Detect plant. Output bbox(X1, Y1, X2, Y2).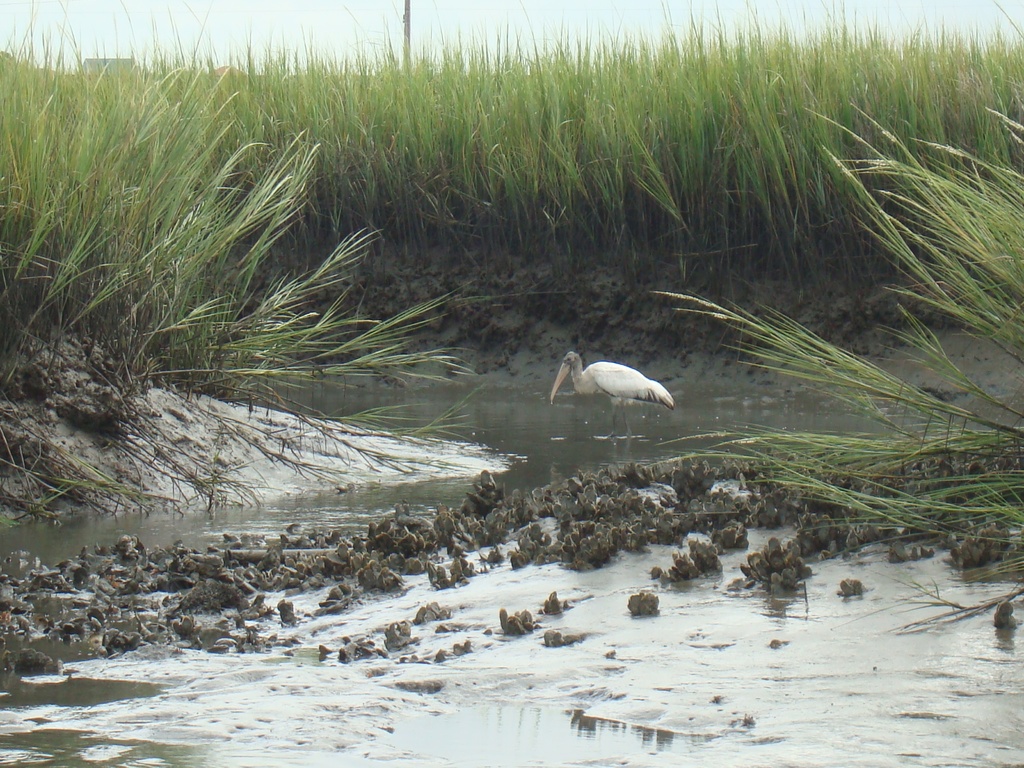
bbox(0, 0, 1023, 331).
